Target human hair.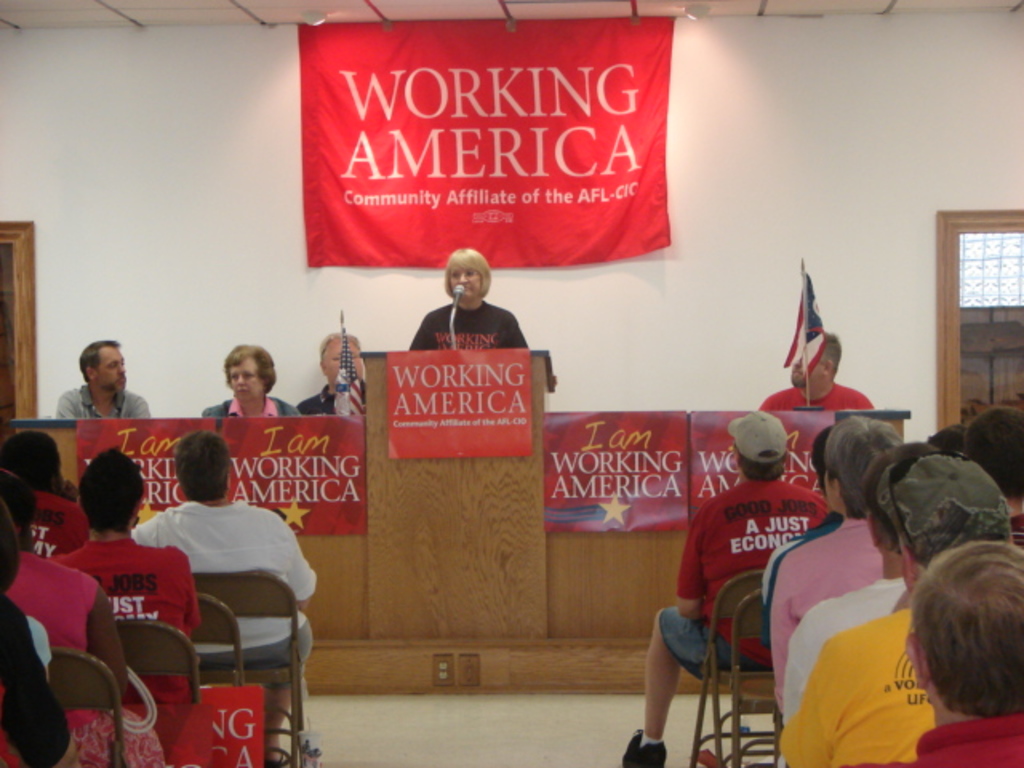
Target region: left=170, top=430, right=232, bottom=499.
